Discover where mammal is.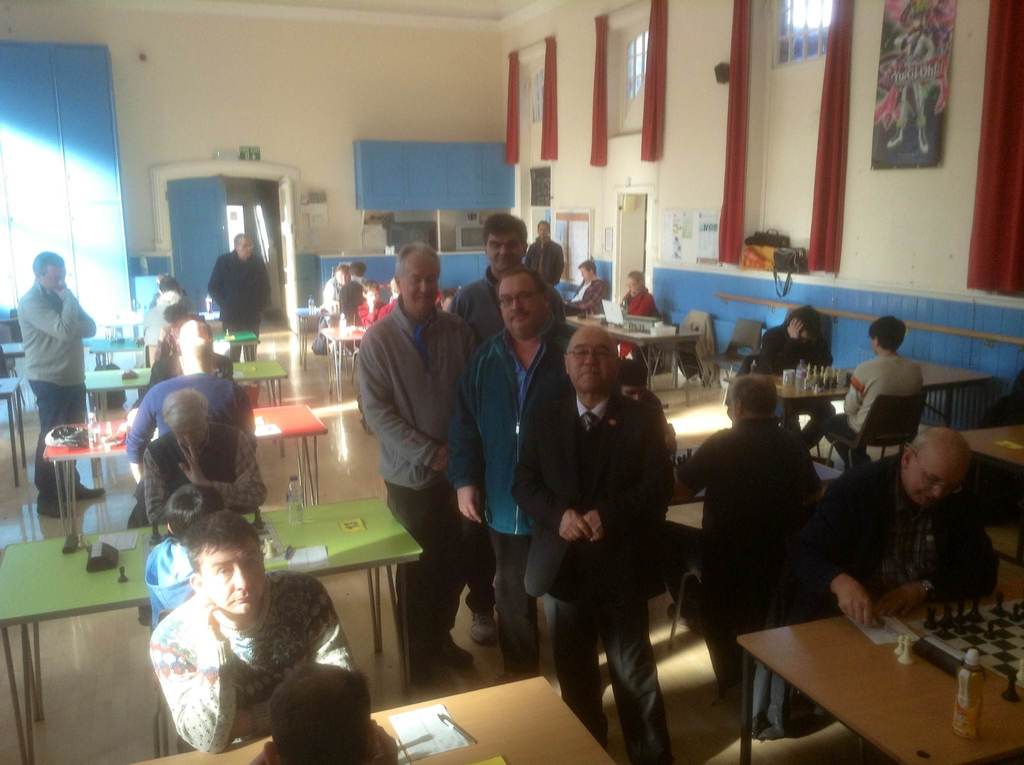
Discovered at Rect(145, 386, 265, 514).
